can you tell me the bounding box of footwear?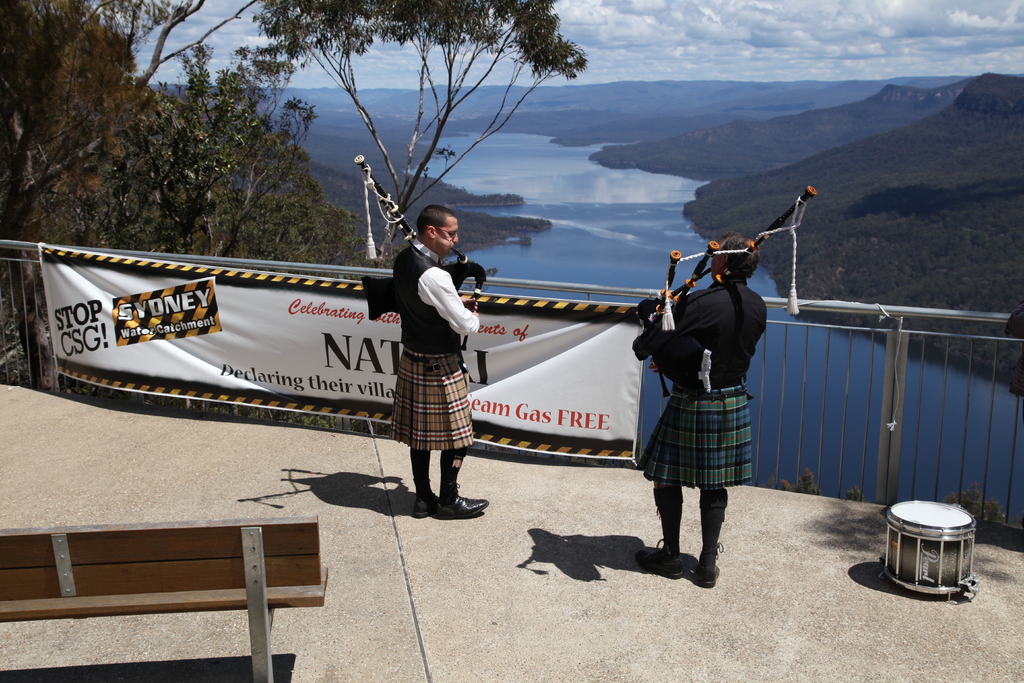
[413, 491, 449, 514].
